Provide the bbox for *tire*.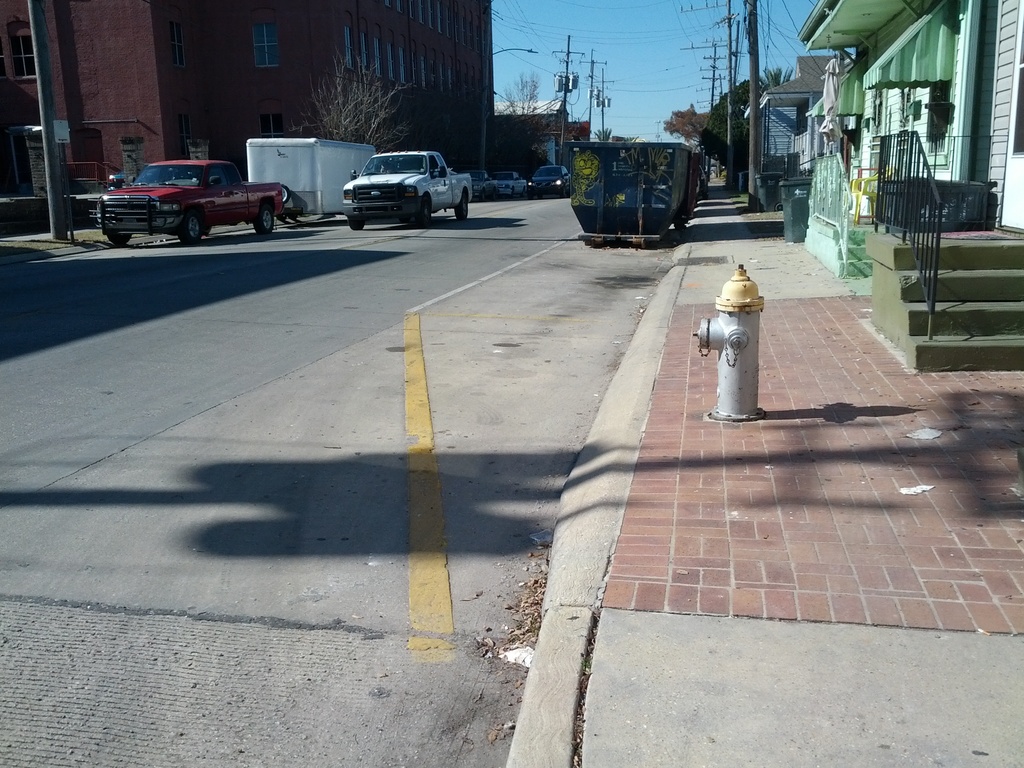
crop(174, 212, 203, 243).
